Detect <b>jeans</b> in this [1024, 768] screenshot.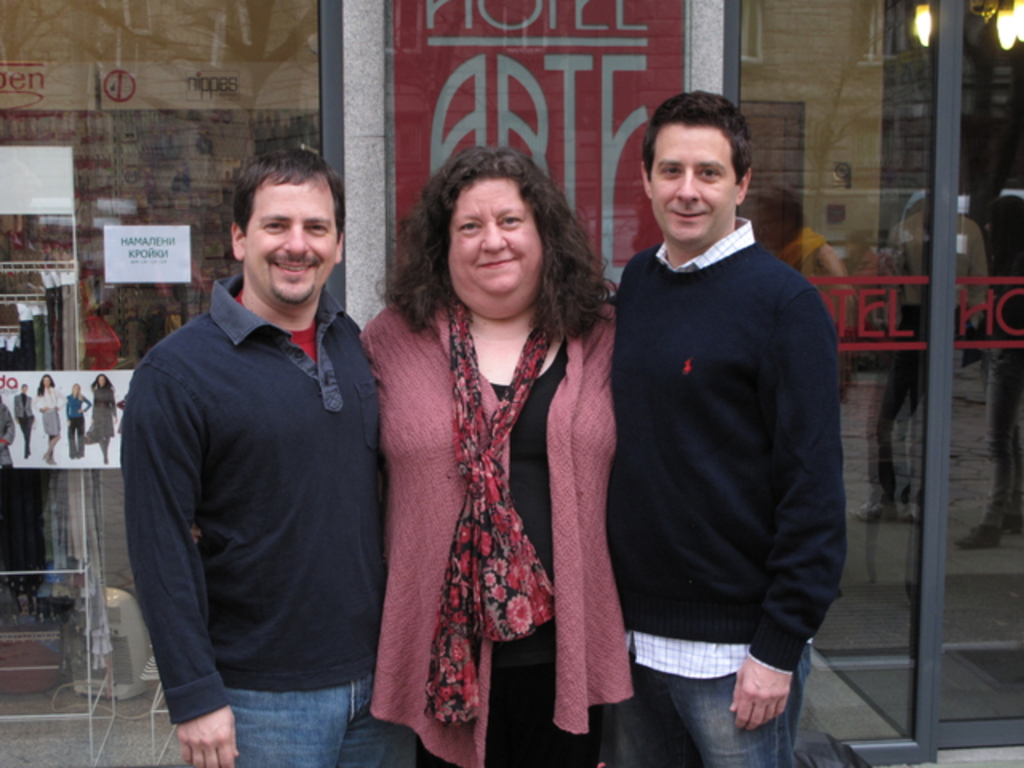
Detection: <bbox>595, 643, 806, 760</bbox>.
